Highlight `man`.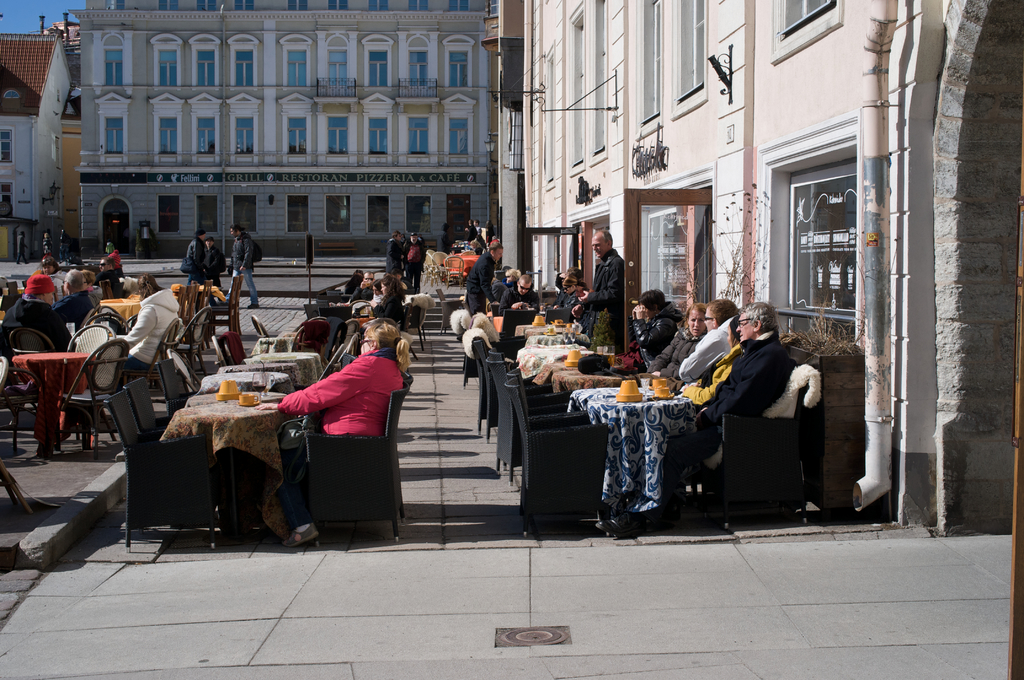
Highlighted region: locate(491, 274, 509, 301).
